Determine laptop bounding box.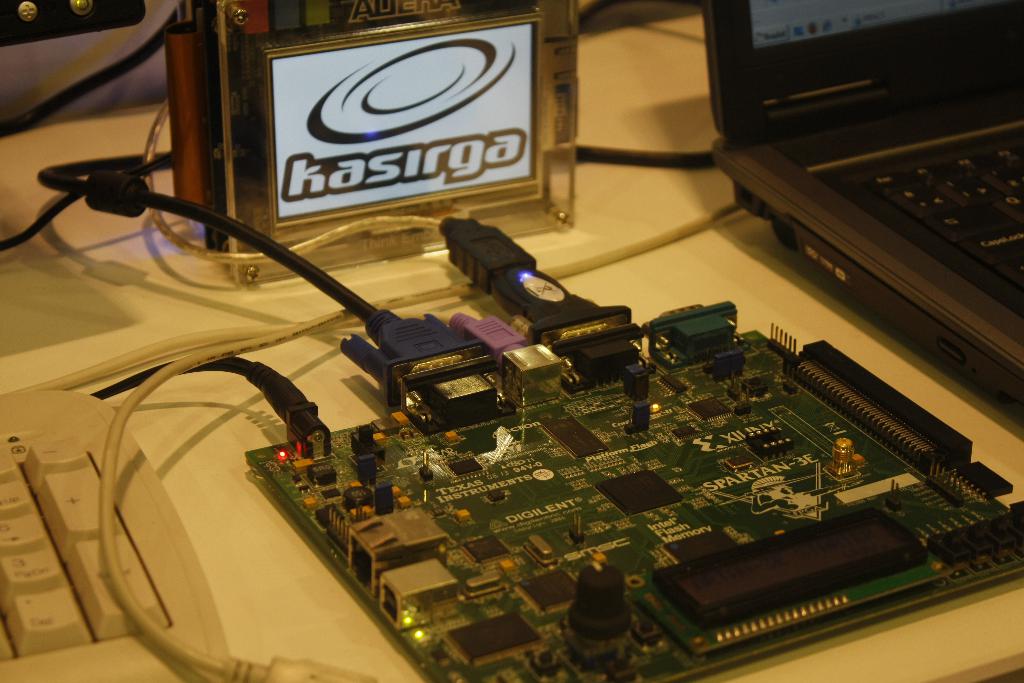
Determined: [701, 1, 1023, 424].
